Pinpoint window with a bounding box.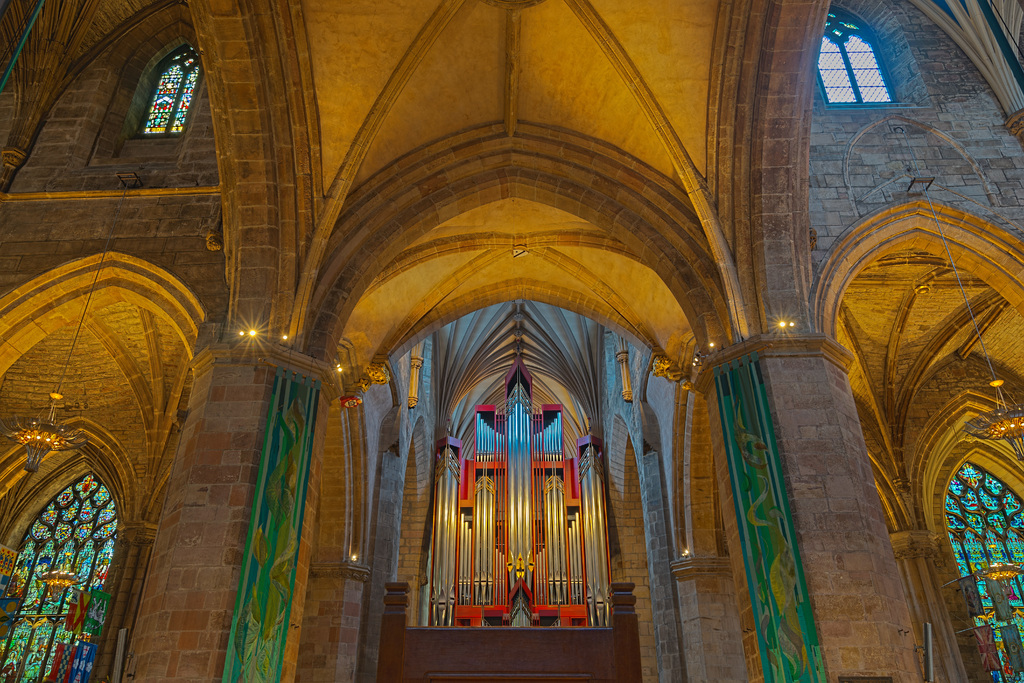
bbox(817, 9, 899, 113).
